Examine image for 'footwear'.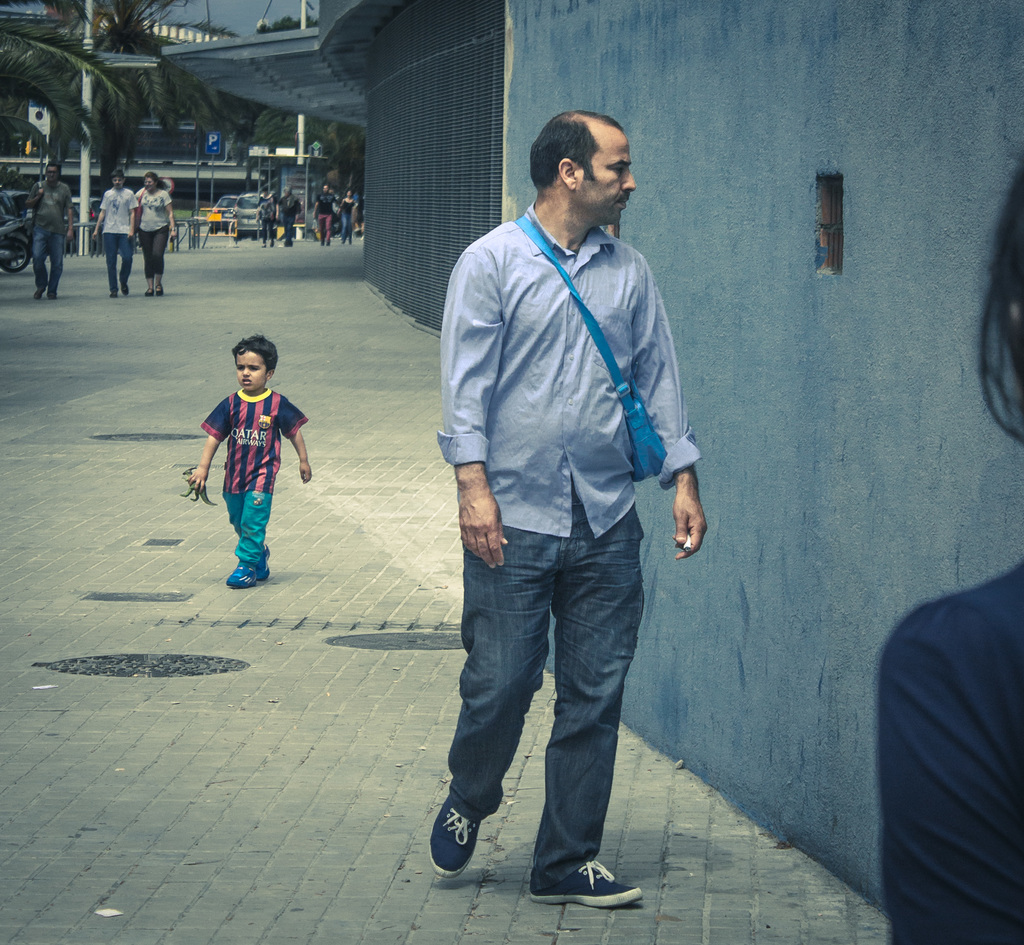
Examination result: crop(47, 285, 57, 300).
